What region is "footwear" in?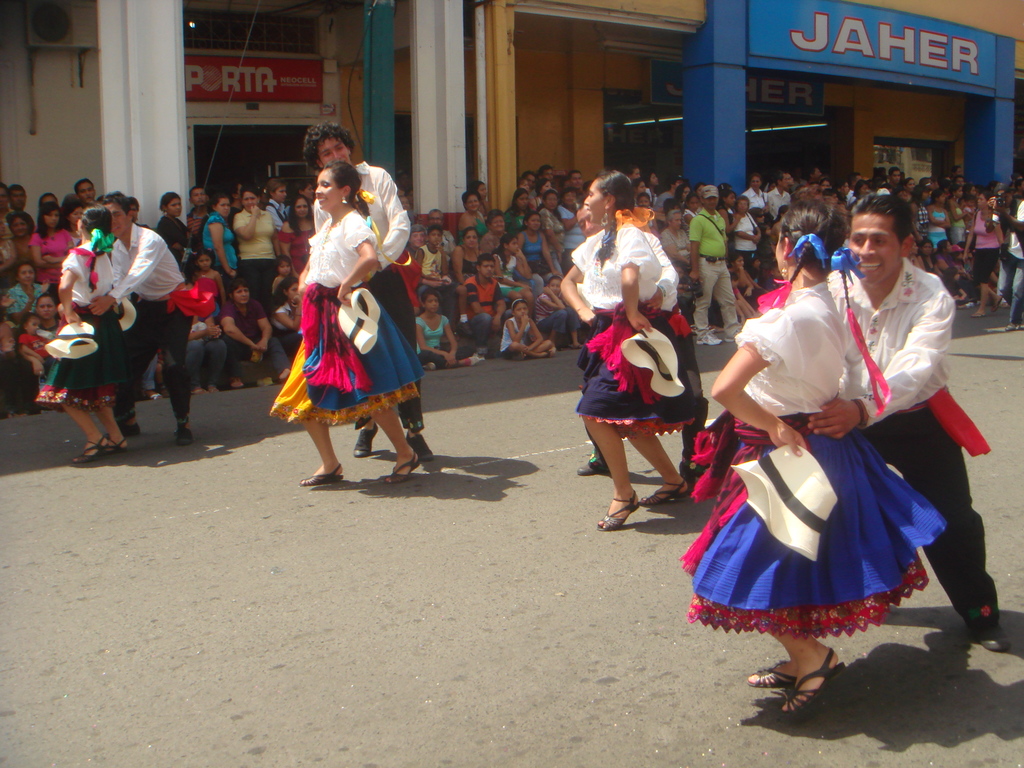
rect(72, 431, 127, 465).
